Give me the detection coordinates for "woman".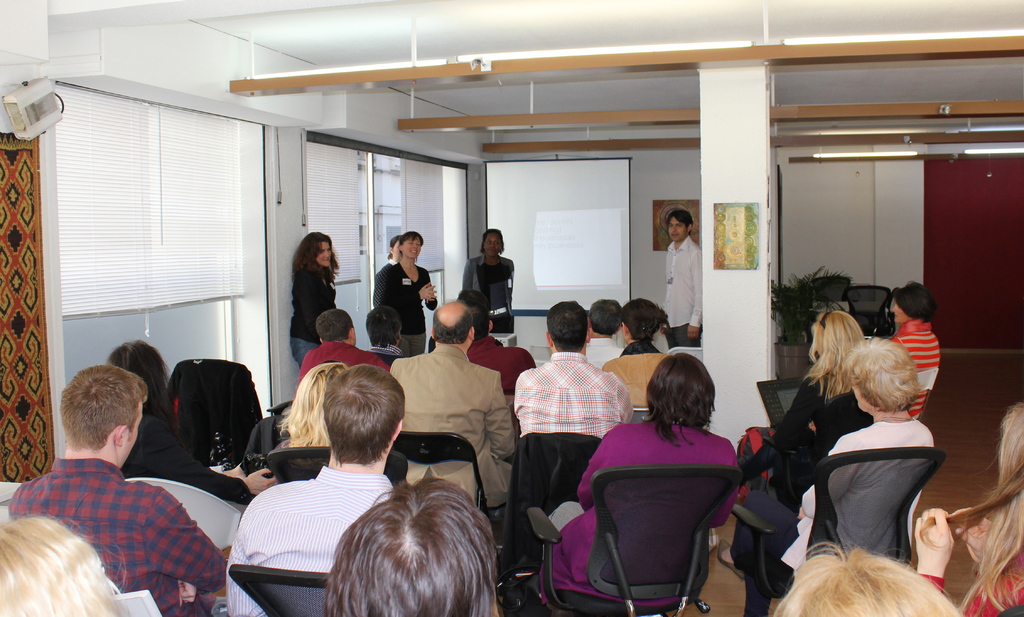
box=[104, 339, 277, 504].
